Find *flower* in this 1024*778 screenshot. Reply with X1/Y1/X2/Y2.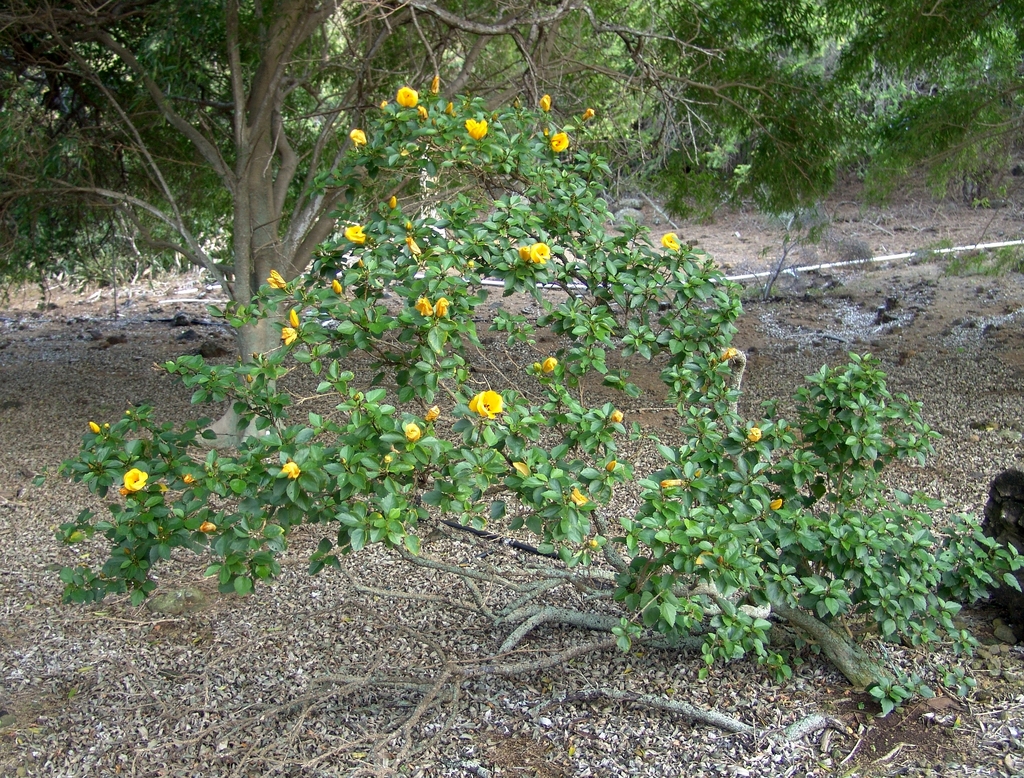
464/118/484/141.
